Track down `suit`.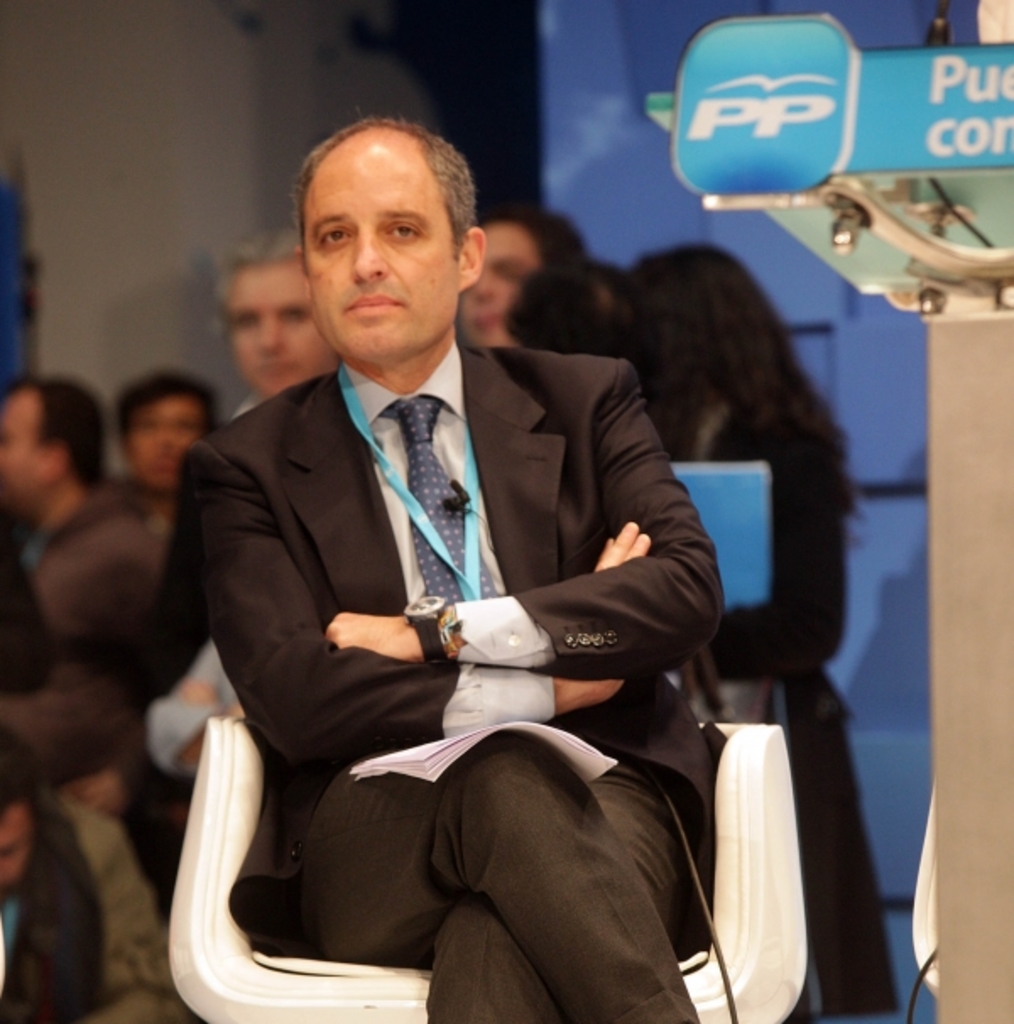
Tracked to 0, 485, 171, 799.
